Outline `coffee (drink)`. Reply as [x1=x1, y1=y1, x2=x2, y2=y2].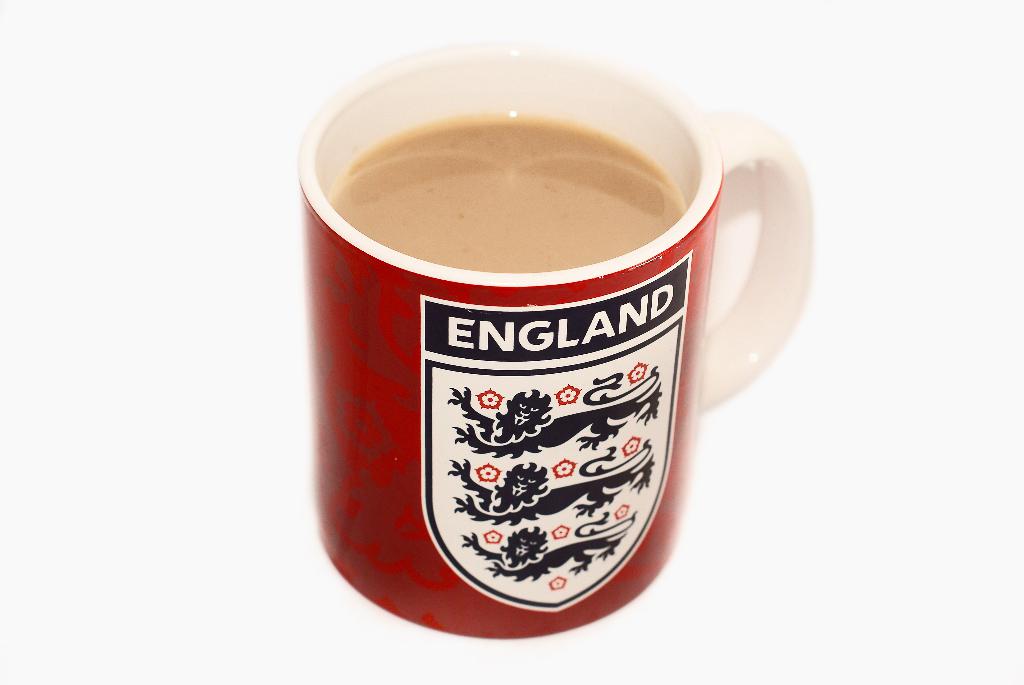
[x1=328, y1=113, x2=690, y2=269].
